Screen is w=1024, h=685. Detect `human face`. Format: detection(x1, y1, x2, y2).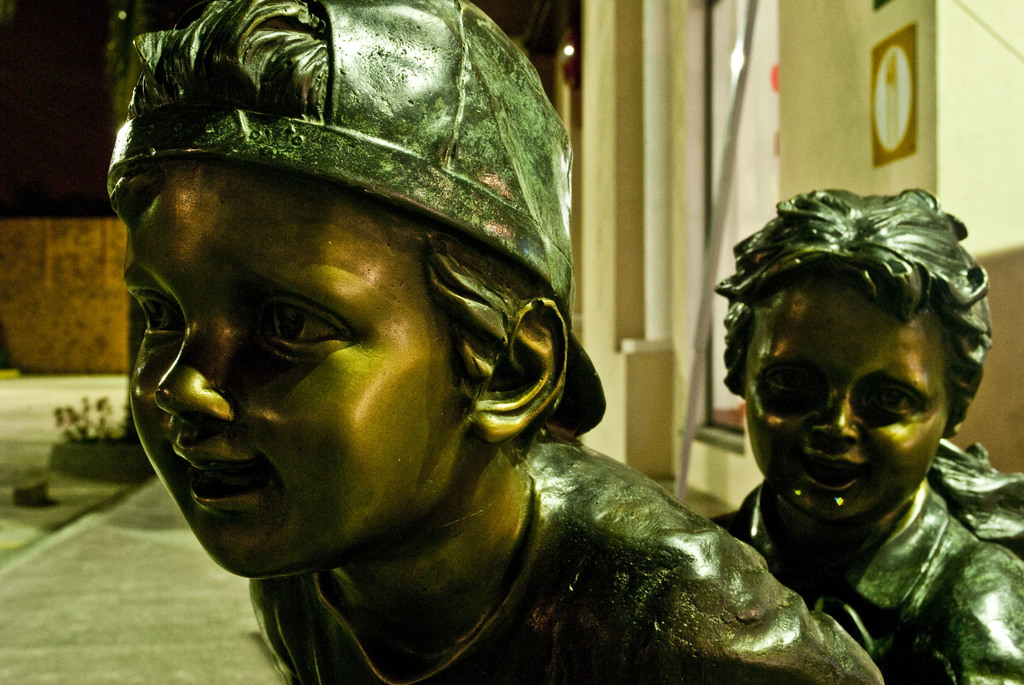
detection(120, 161, 479, 576).
